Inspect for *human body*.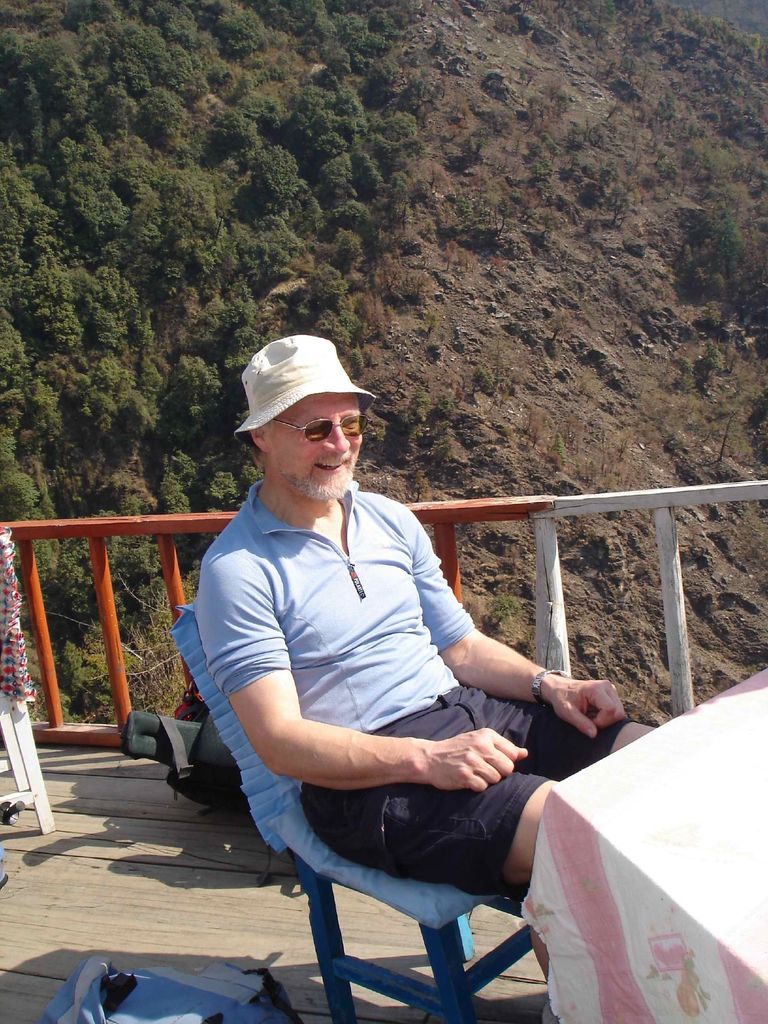
Inspection: {"left": 189, "top": 335, "right": 665, "bottom": 986}.
